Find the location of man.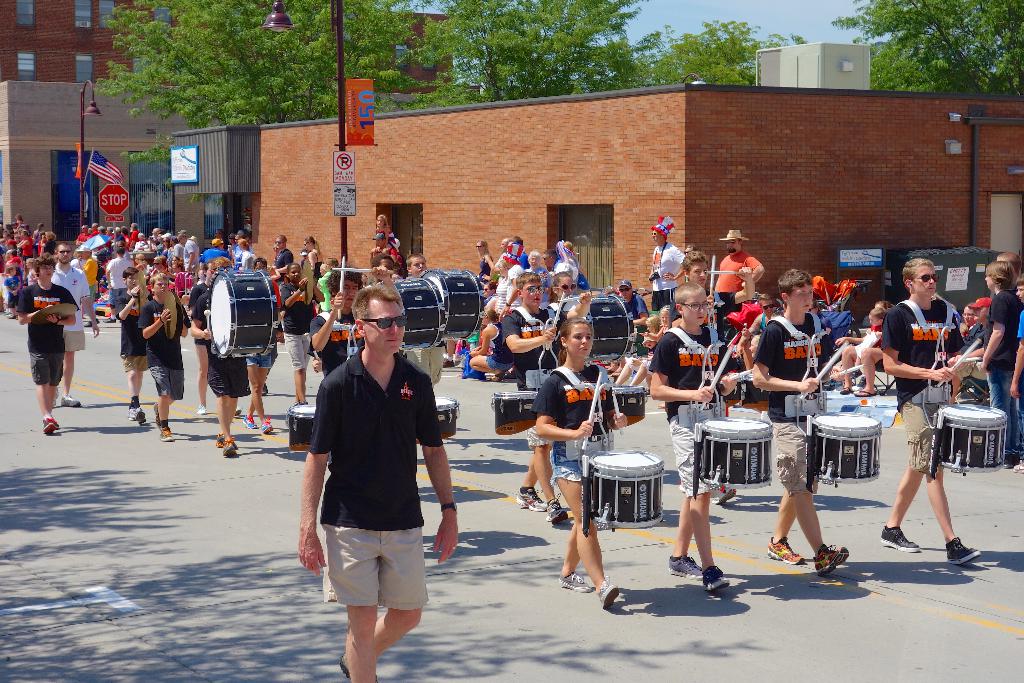
Location: [left=167, top=233, right=184, bottom=256].
